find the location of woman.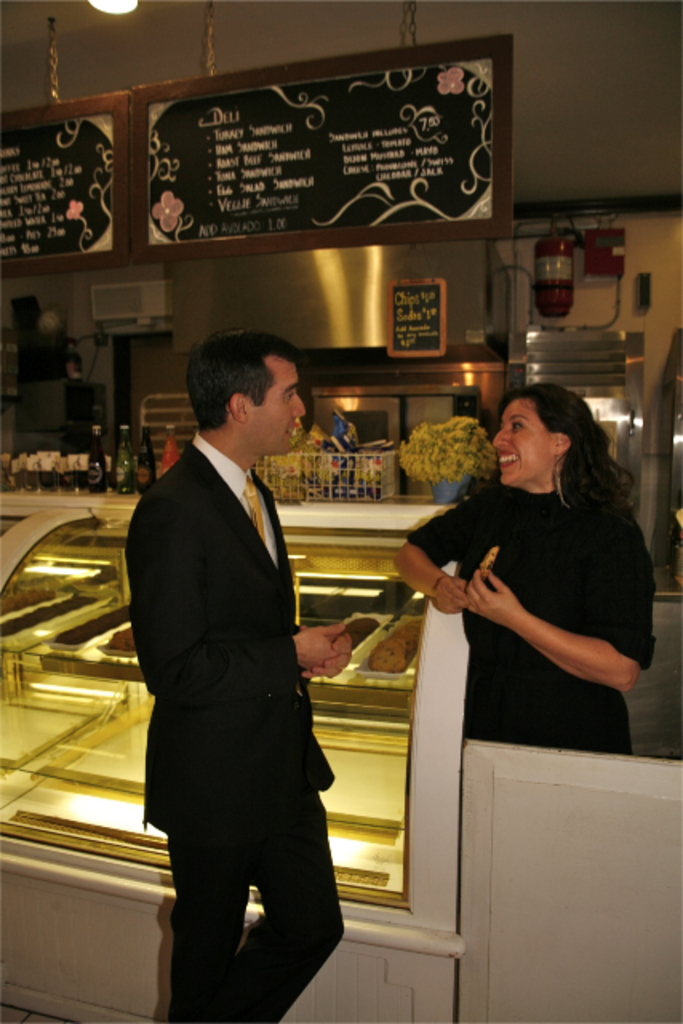
Location: left=387, top=373, right=665, bottom=765.
